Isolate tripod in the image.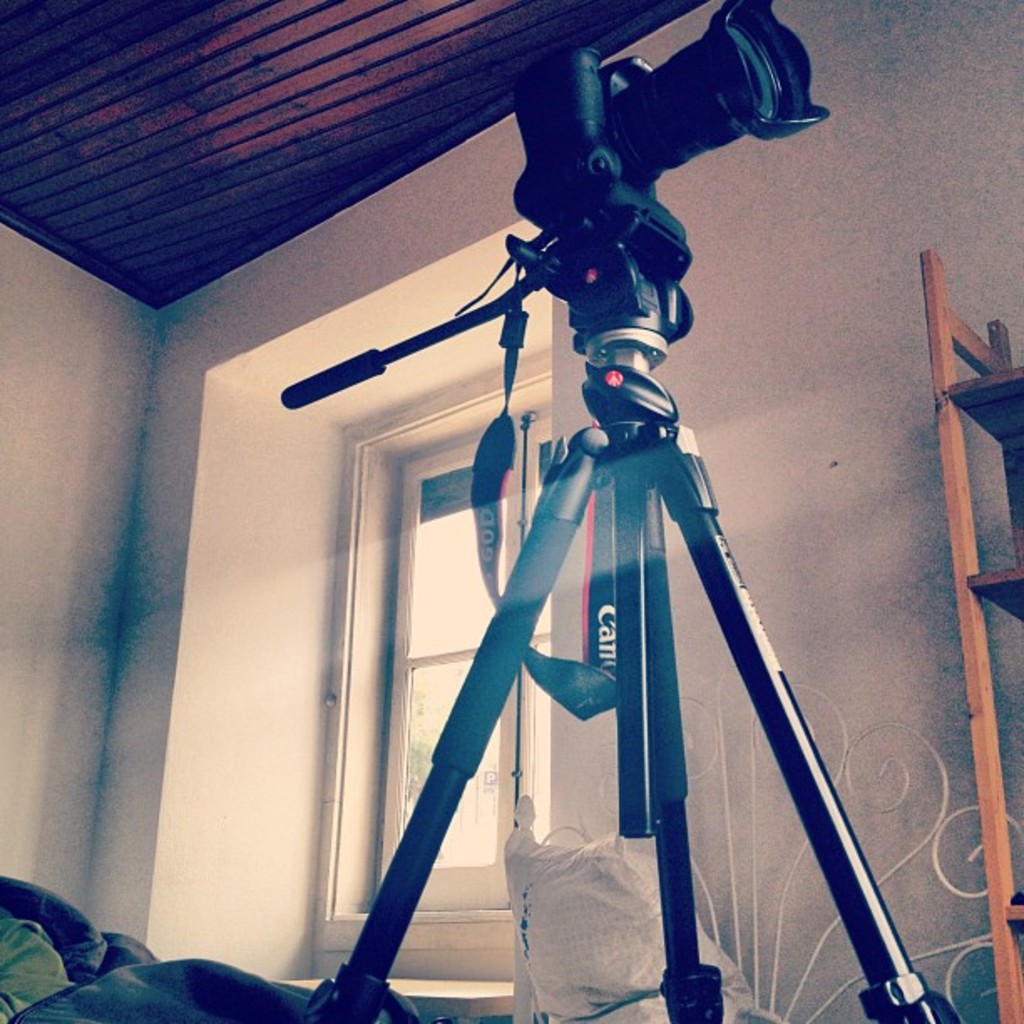
Isolated region: region(278, 236, 959, 1022).
